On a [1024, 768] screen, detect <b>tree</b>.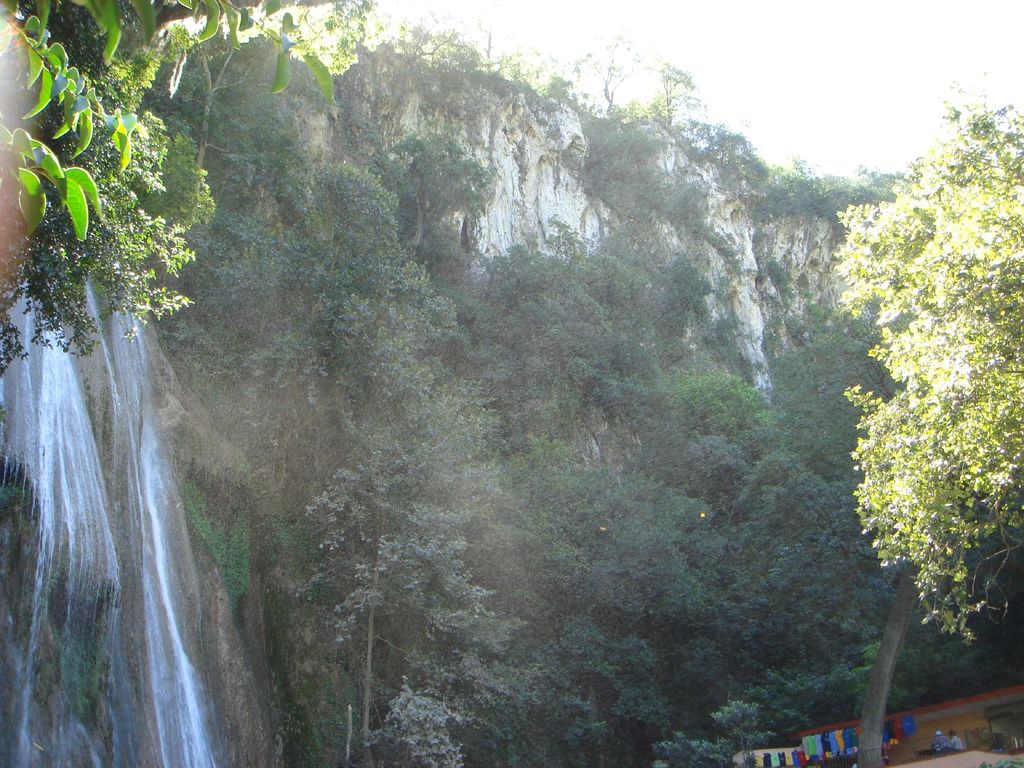
<box>810,63,1016,732</box>.
